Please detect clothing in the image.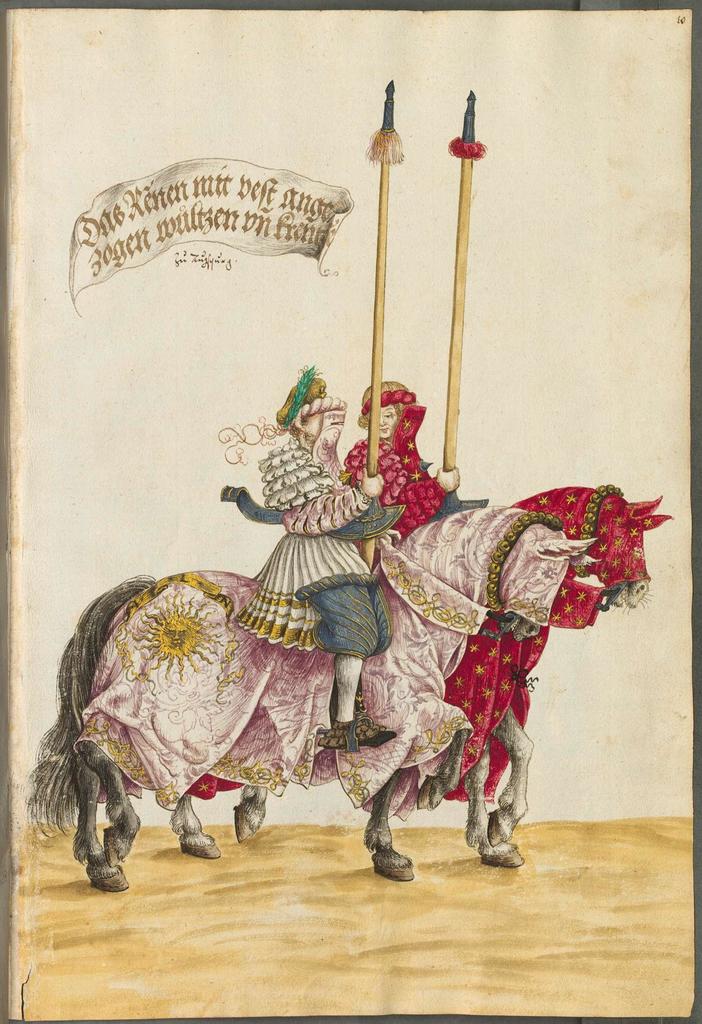
<bbox>235, 443, 398, 660</bbox>.
